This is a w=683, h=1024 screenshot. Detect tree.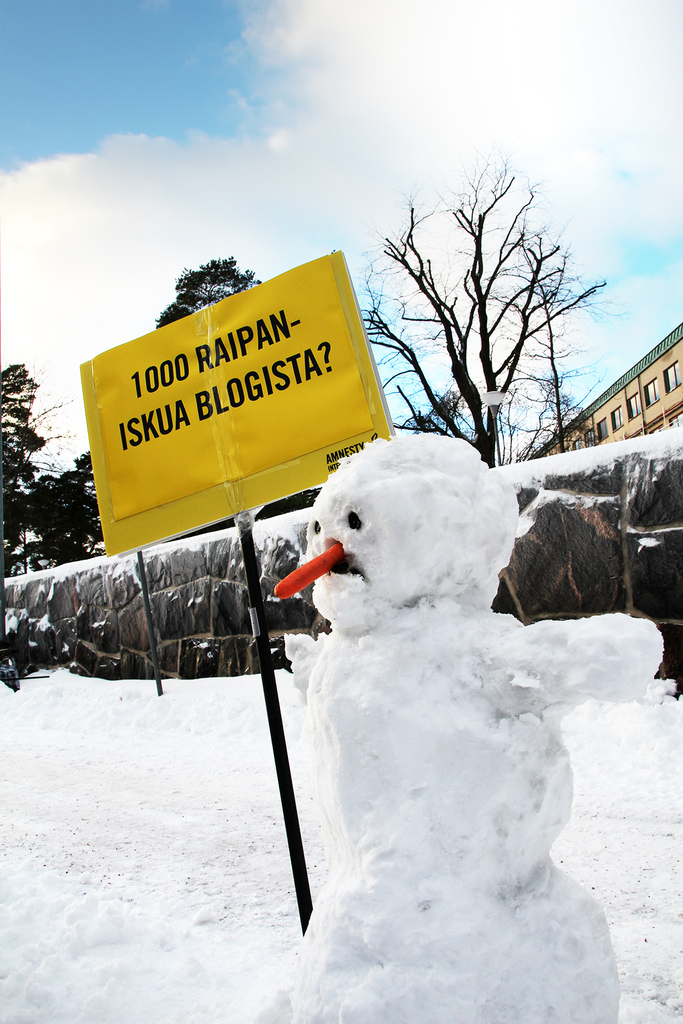
l=2, t=362, r=103, b=586.
